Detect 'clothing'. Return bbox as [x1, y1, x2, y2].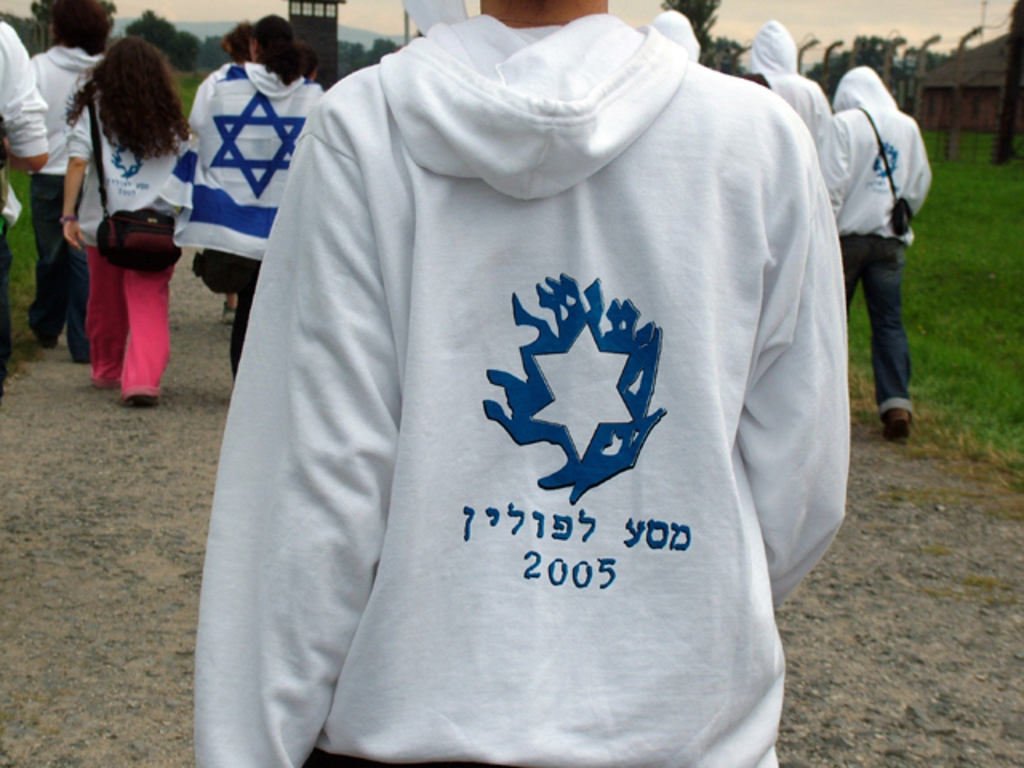
[69, 93, 178, 400].
